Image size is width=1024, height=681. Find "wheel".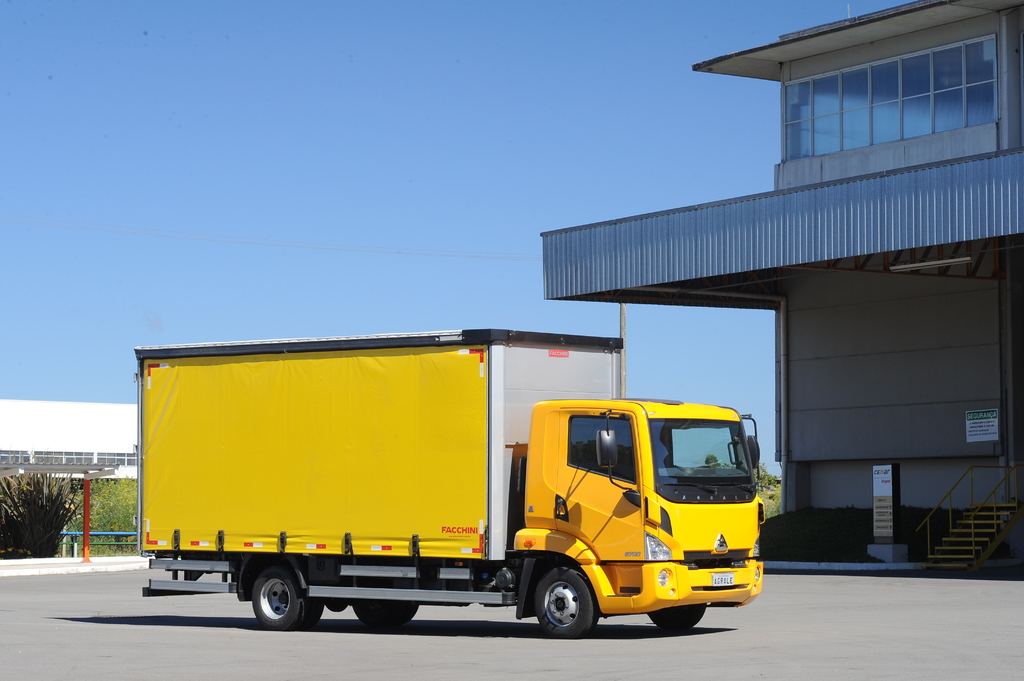
<region>646, 605, 709, 633</region>.
